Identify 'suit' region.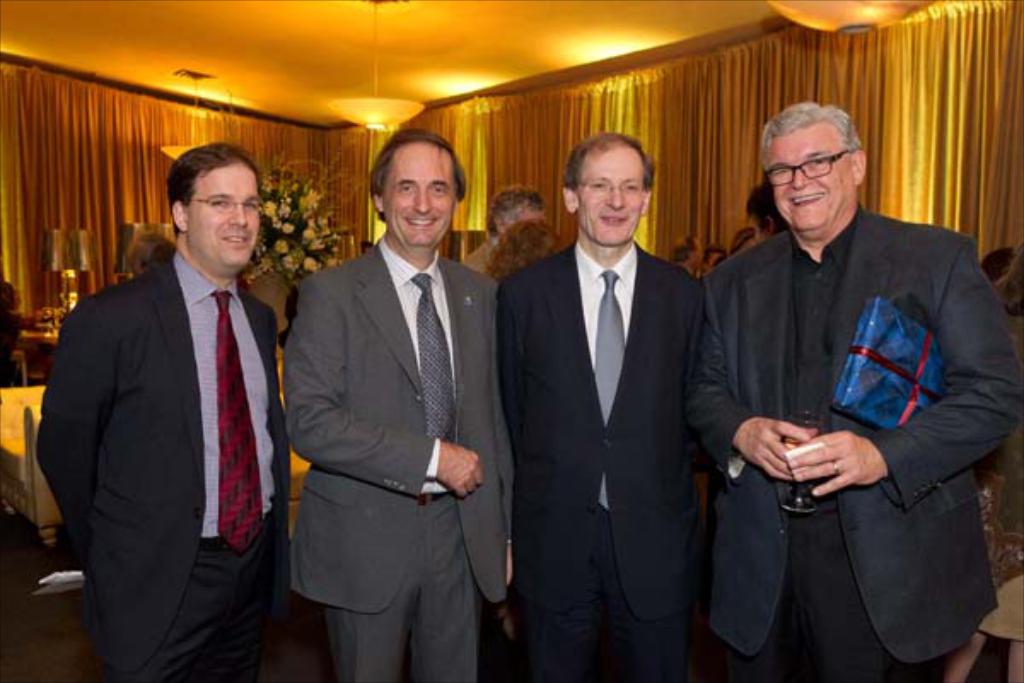
Region: select_region(280, 232, 510, 681).
